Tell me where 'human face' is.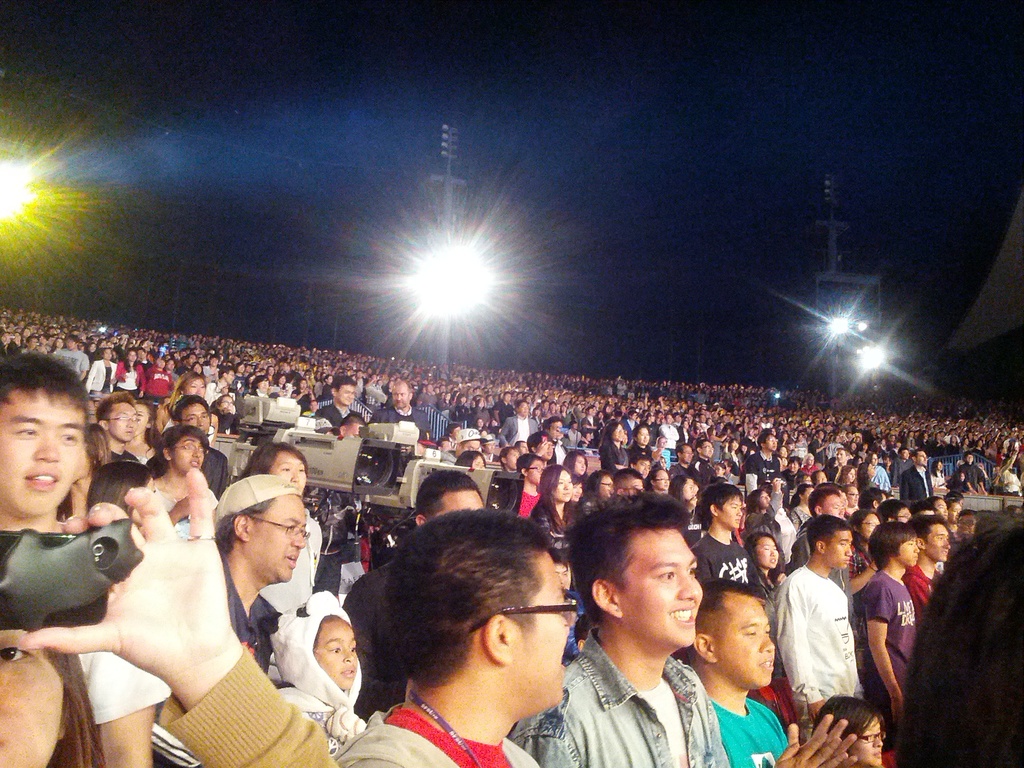
'human face' is at 851/444/856/449.
